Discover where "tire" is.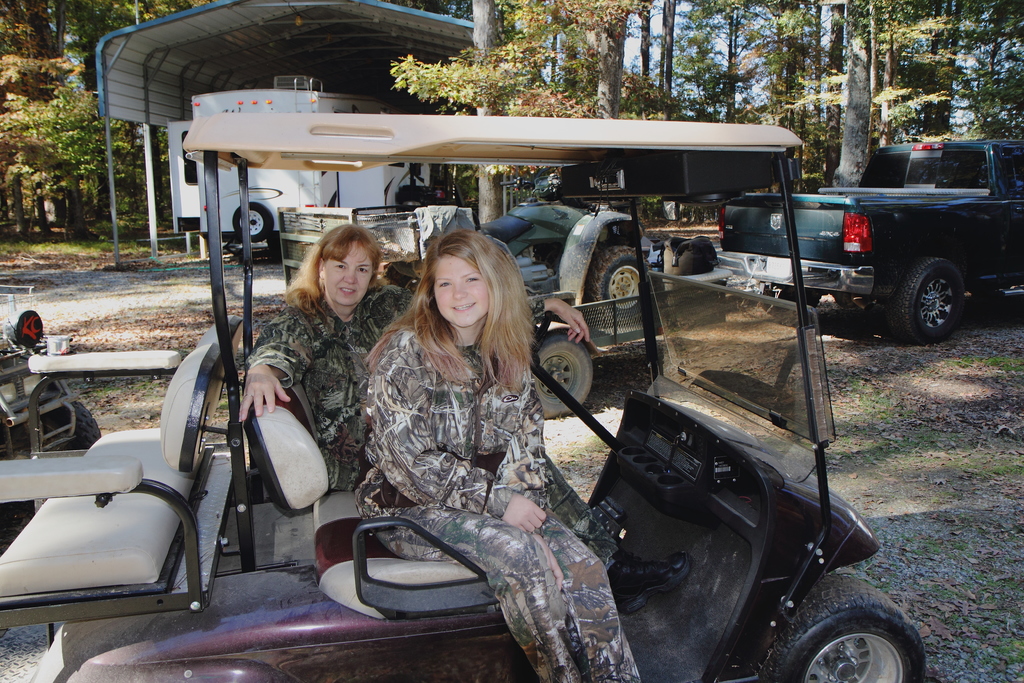
Discovered at 532, 331, 595, 415.
